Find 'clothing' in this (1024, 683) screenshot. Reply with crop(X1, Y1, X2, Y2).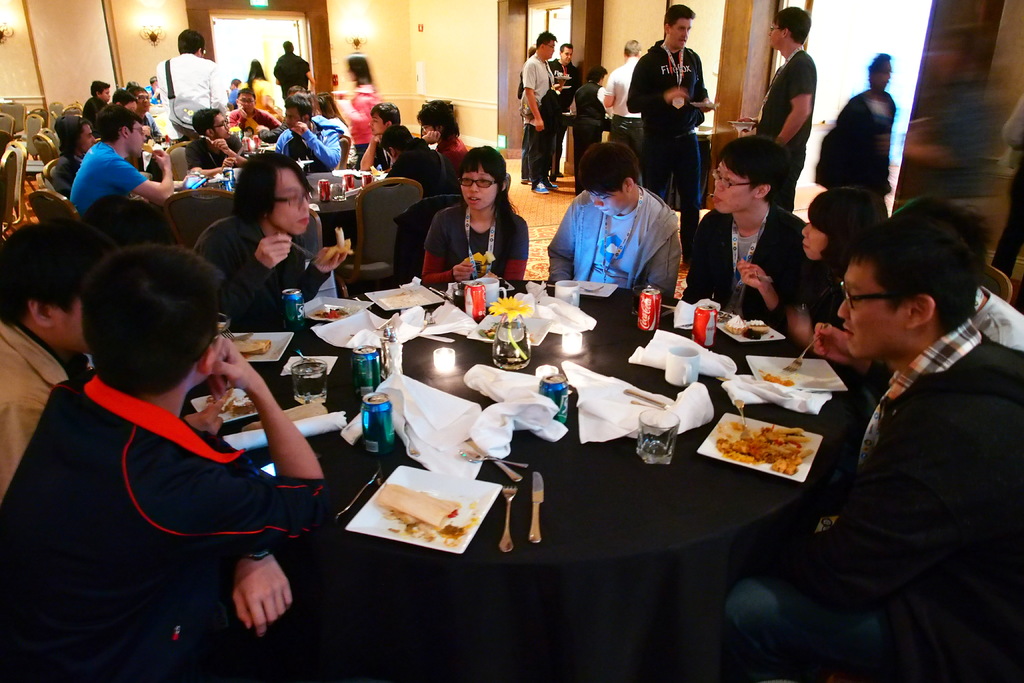
crop(276, 110, 342, 173).
